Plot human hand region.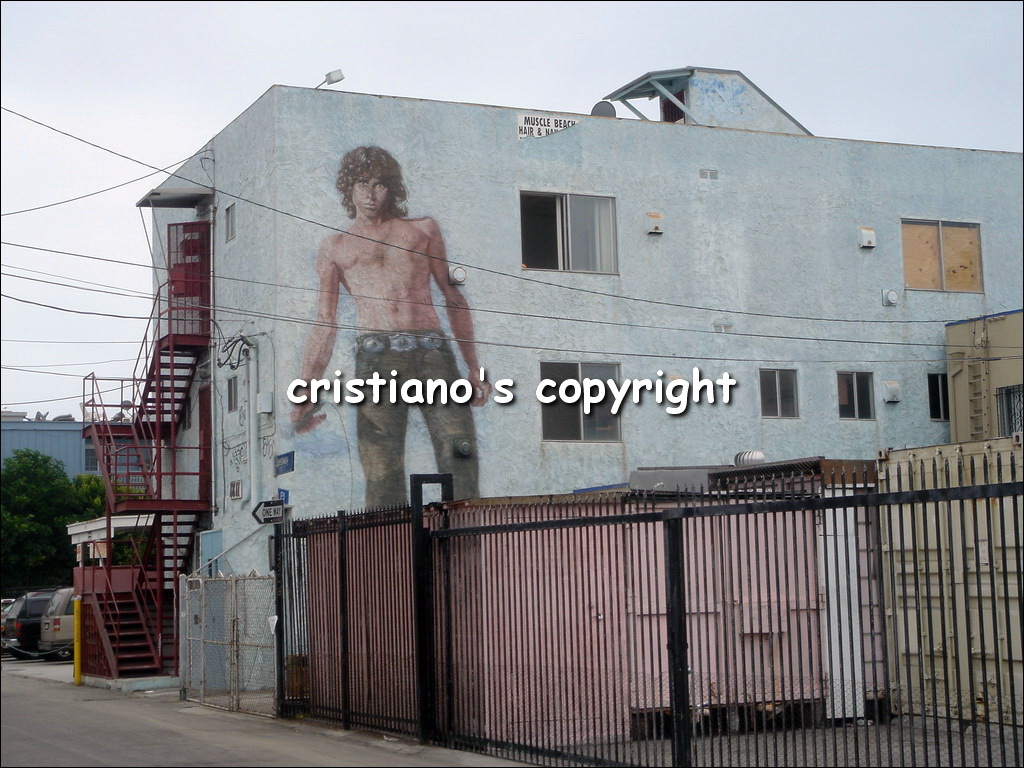
Plotted at BBox(465, 370, 493, 407).
